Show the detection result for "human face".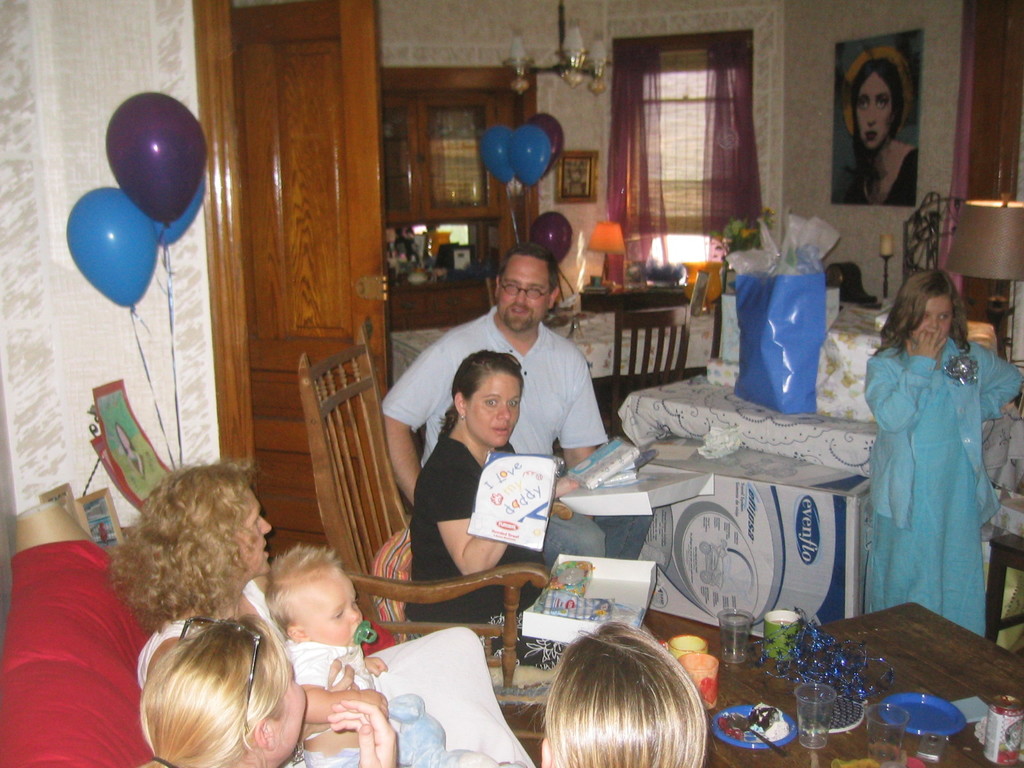
[292, 569, 364, 642].
